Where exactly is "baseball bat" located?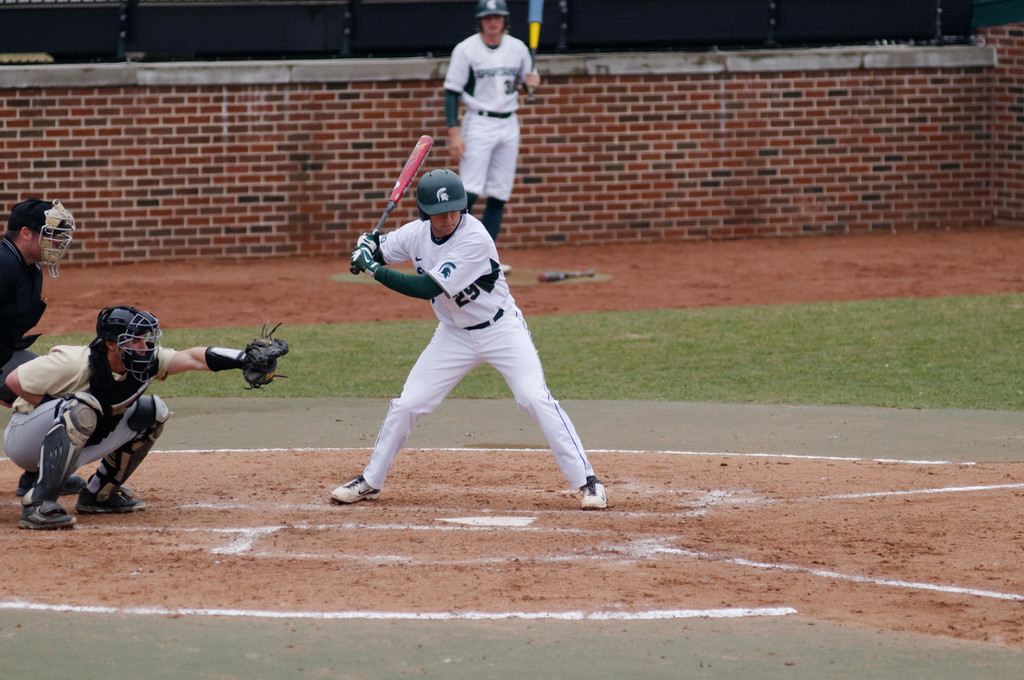
Its bounding box is <box>348,133,434,274</box>.
